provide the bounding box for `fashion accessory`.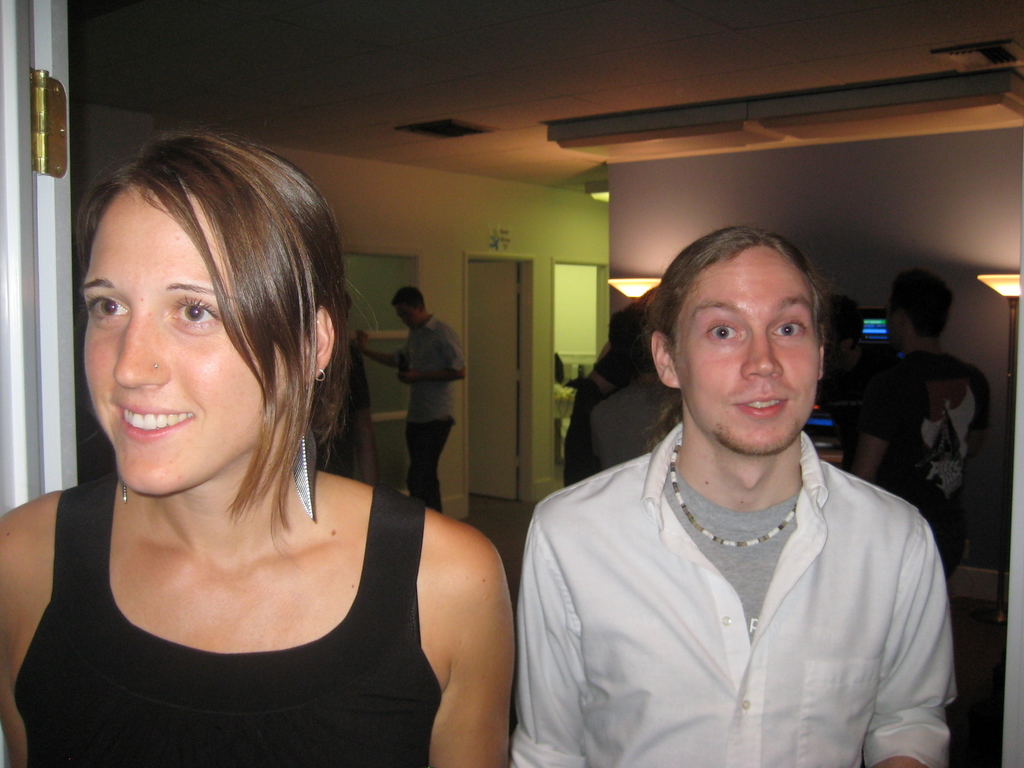
l=667, t=442, r=806, b=550.
